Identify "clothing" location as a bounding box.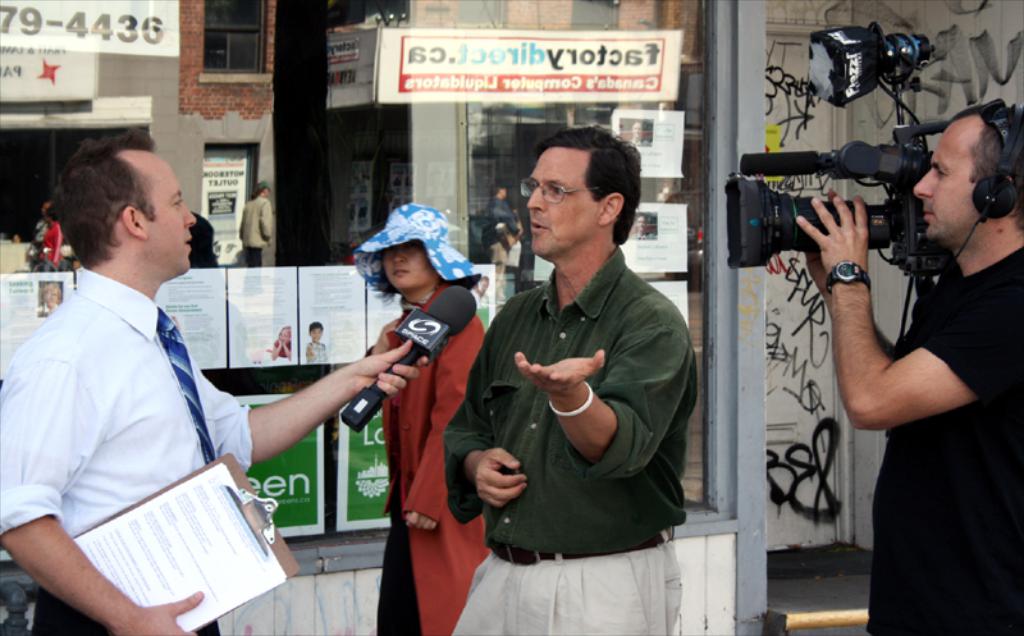
select_region(33, 220, 46, 265).
